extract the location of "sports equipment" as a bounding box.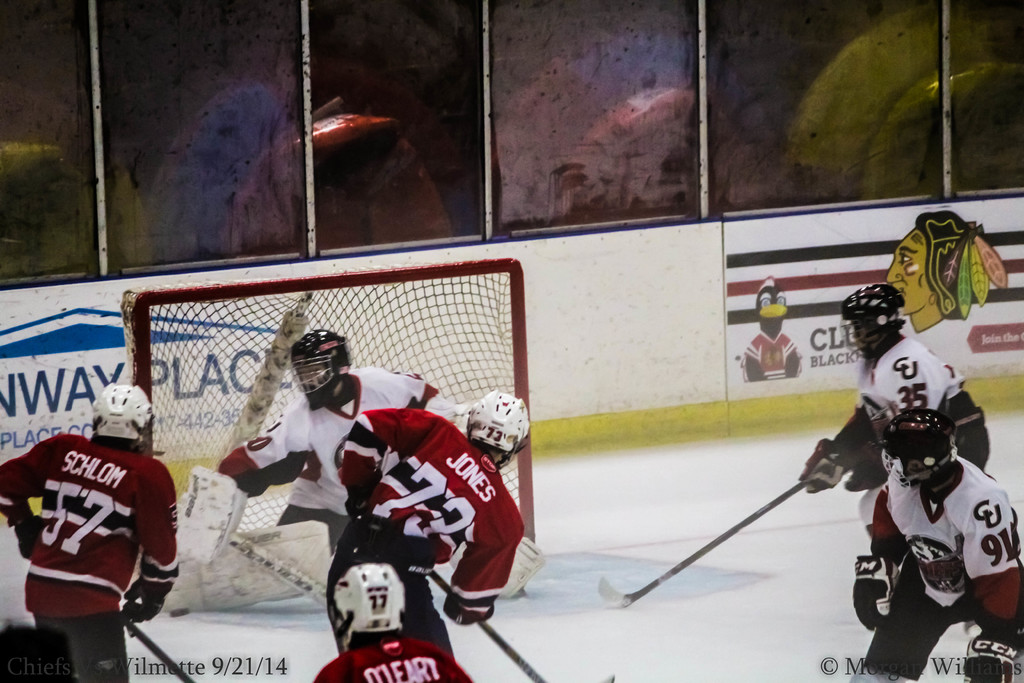
122 617 189 682.
